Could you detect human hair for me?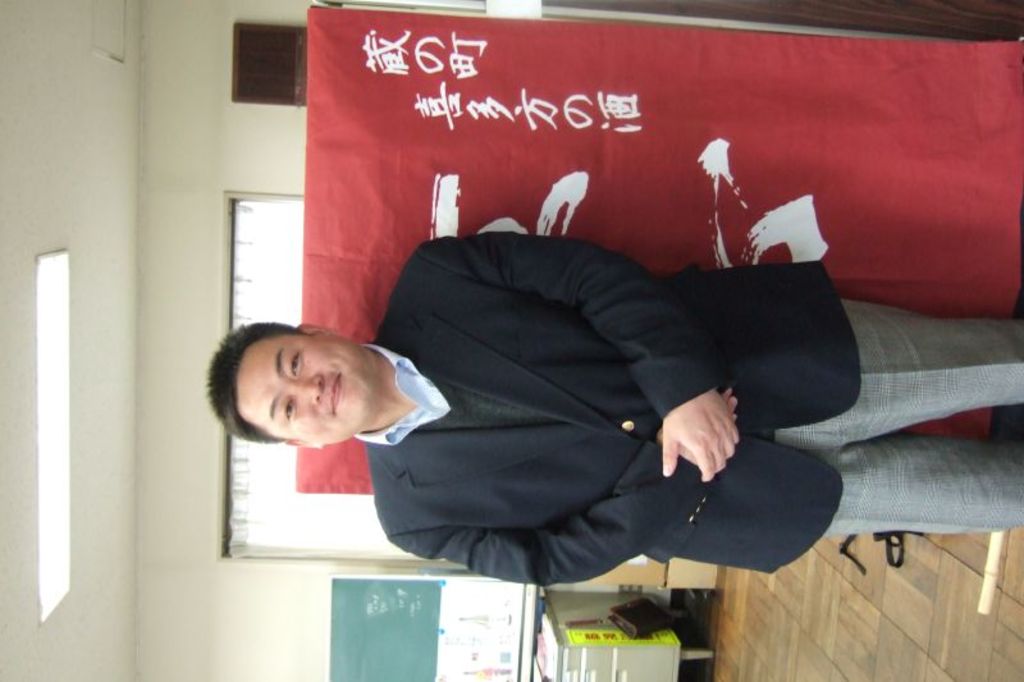
Detection result: locate(195, 317, 311, 454).
